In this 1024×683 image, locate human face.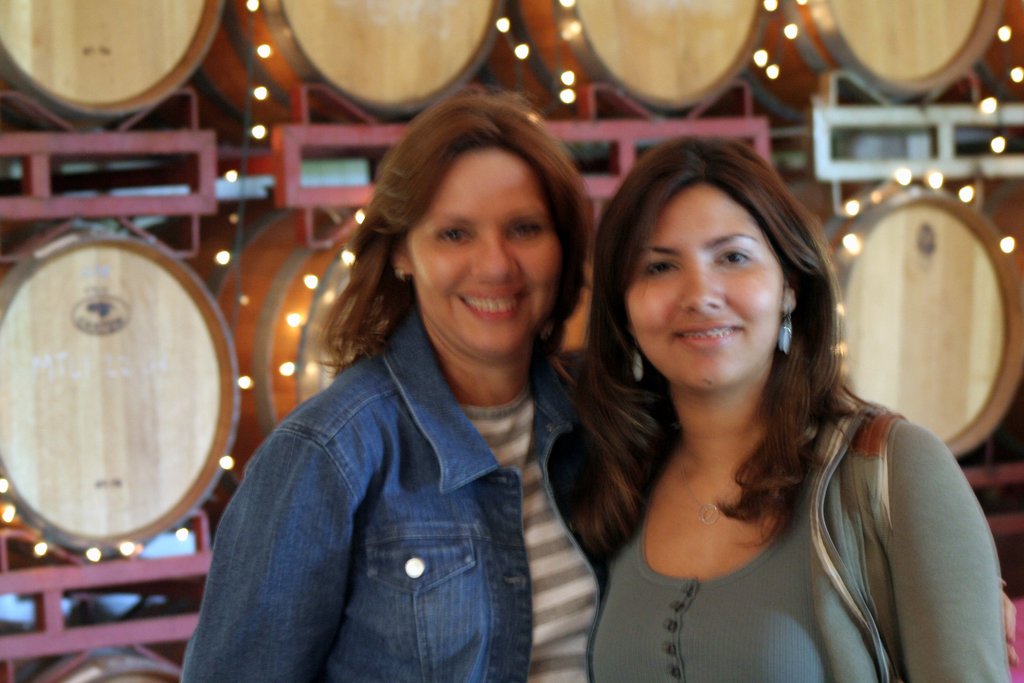
Bounding box: left=623, top=173, right=789, bottom=383.
